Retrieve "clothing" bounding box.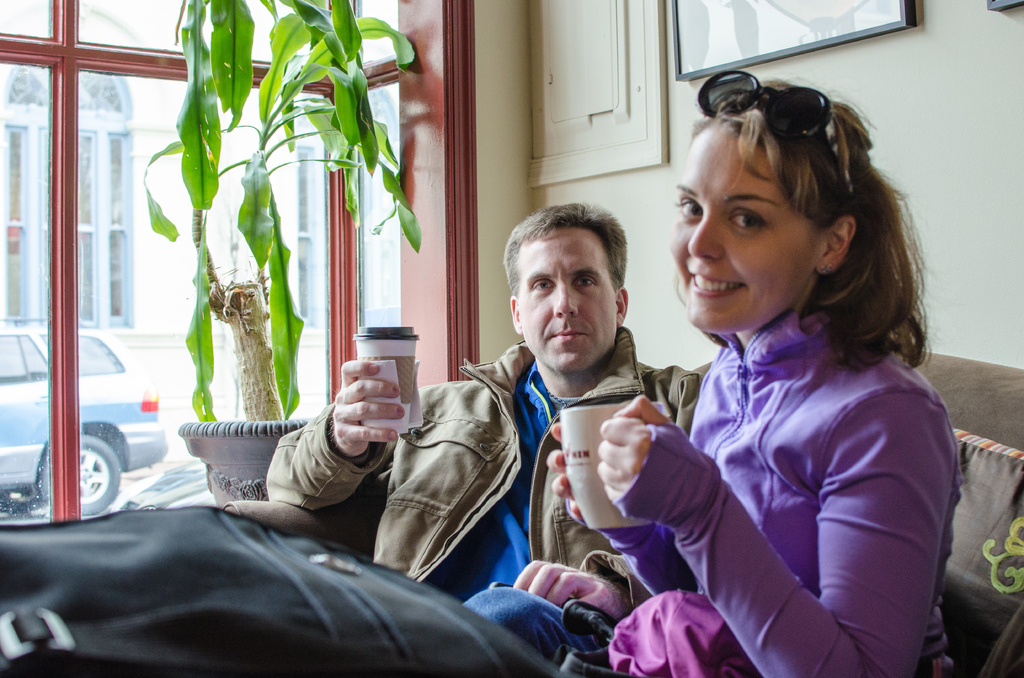
Bounding box: [left=633, top=218, right=959, bottom=671].
